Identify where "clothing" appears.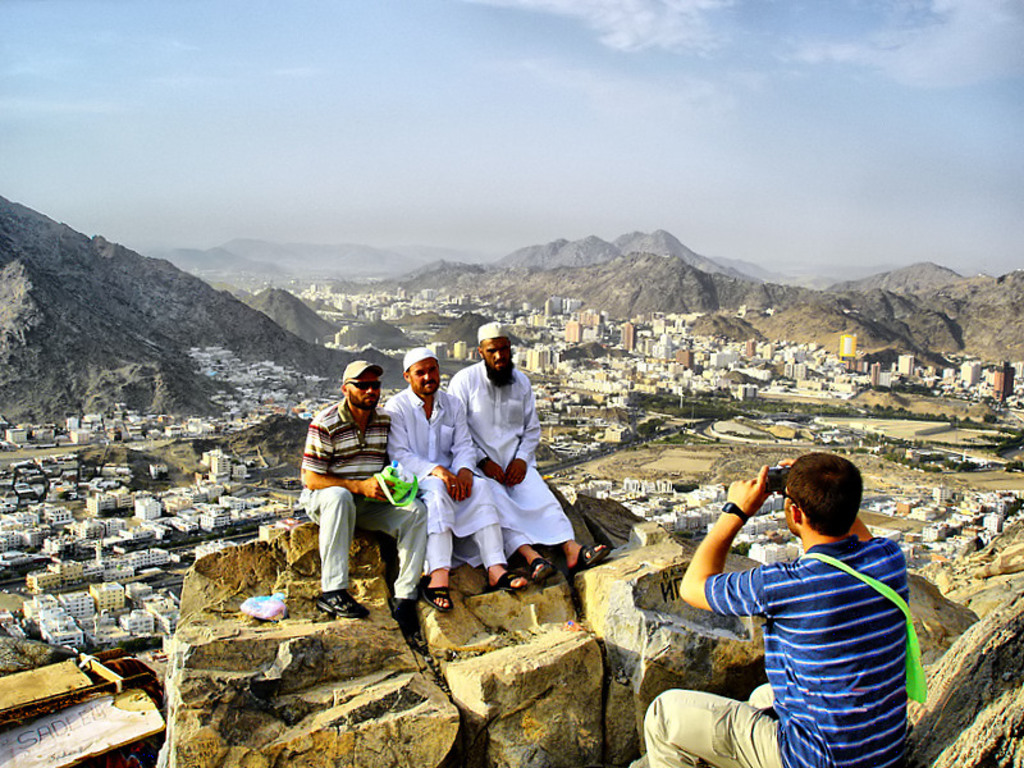
Appears at 707,499,911,748.
